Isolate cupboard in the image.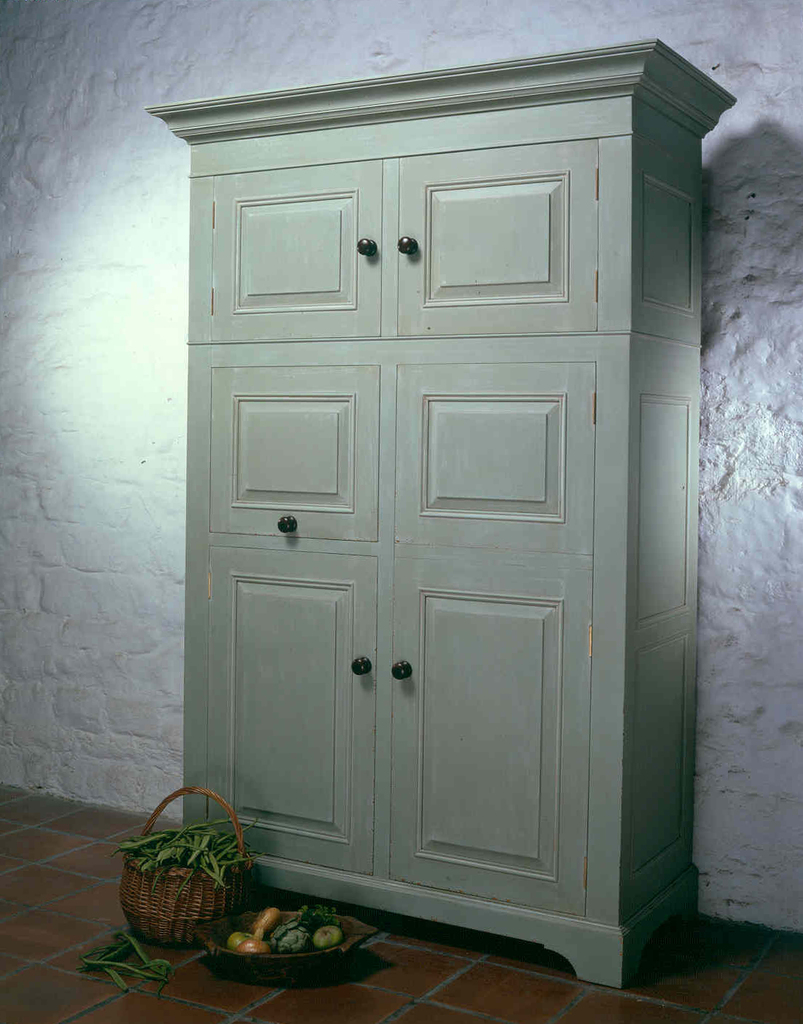
Isolated region: [x1=157, y1=66, x2=704, y2=1007].
